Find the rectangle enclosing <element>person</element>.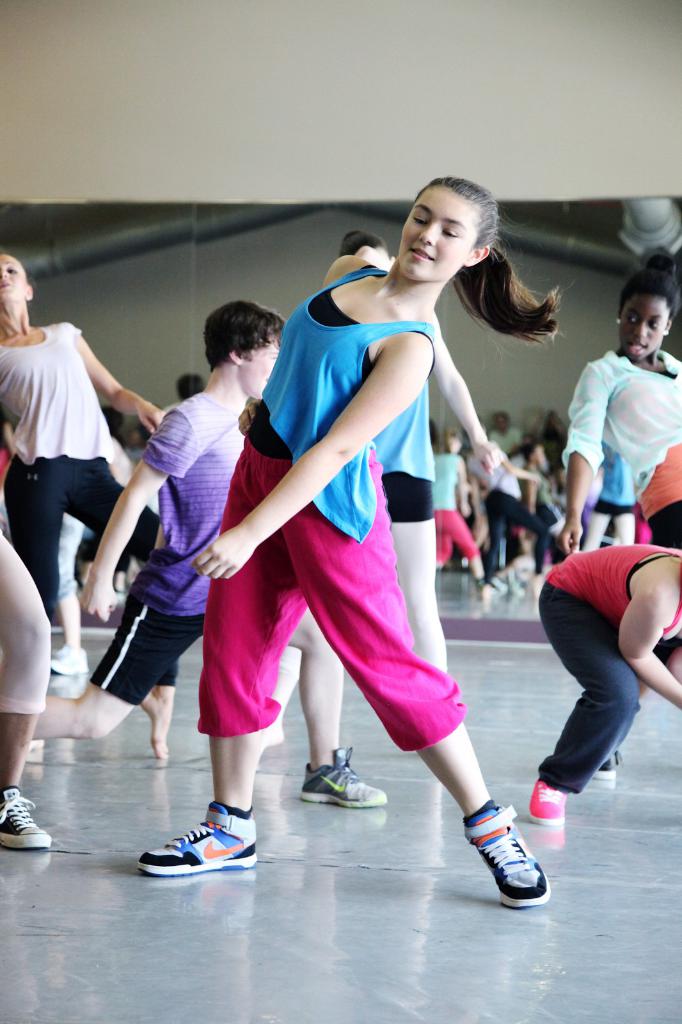
bbox=(137, 174, 576, 905).
